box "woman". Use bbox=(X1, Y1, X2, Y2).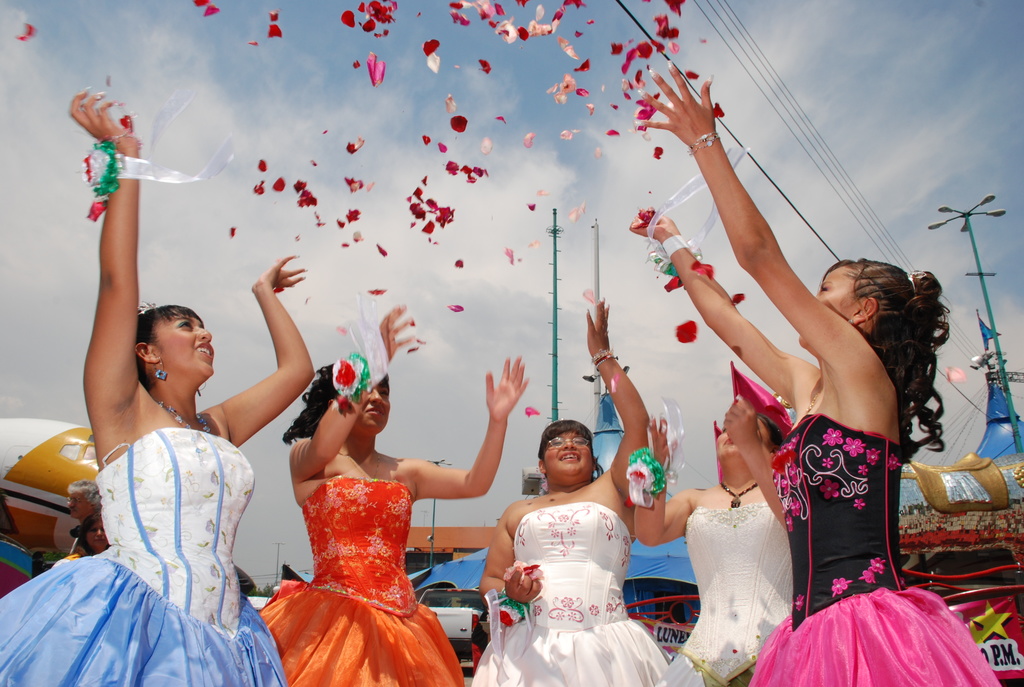
bbox=(255, 298, 525, 686).
